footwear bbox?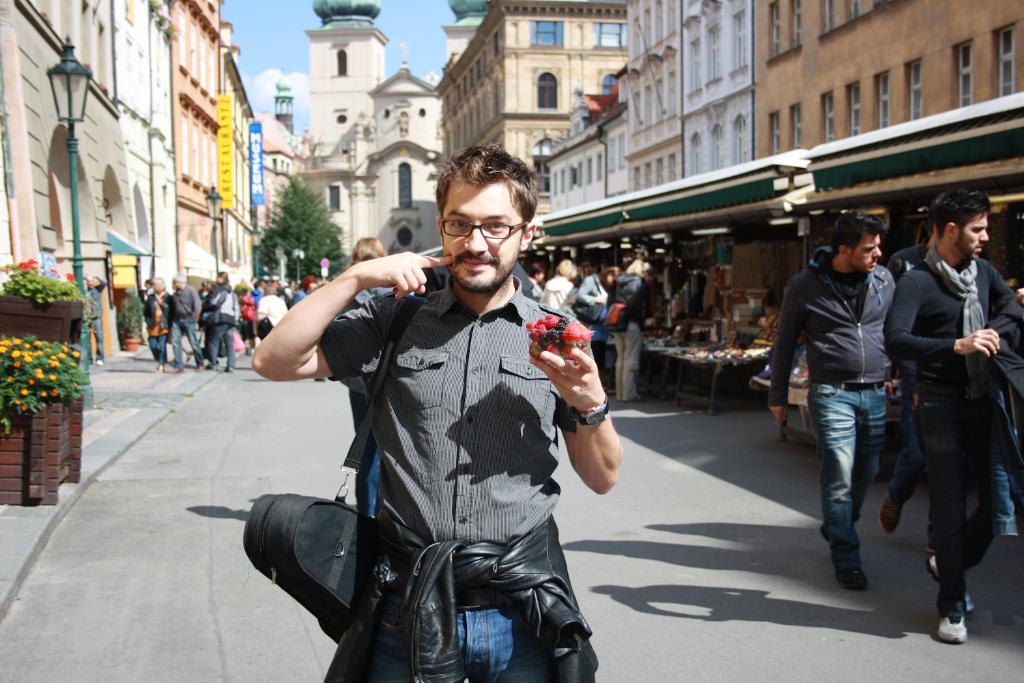
region(880, 488, 901, 534)
